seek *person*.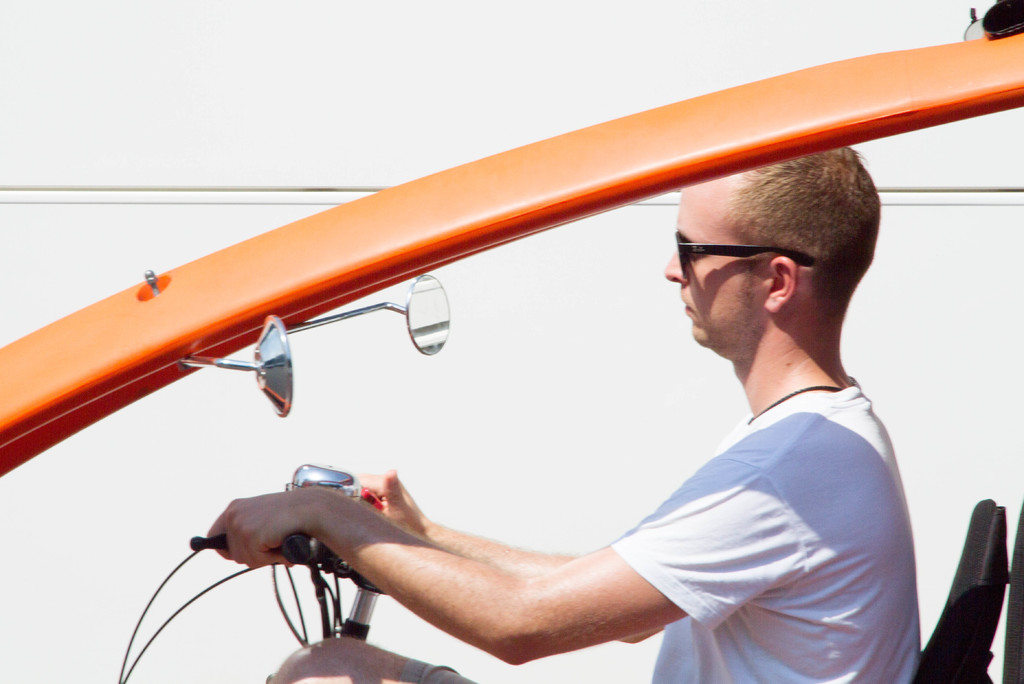
l=207, t=140, r=927, b=683.
